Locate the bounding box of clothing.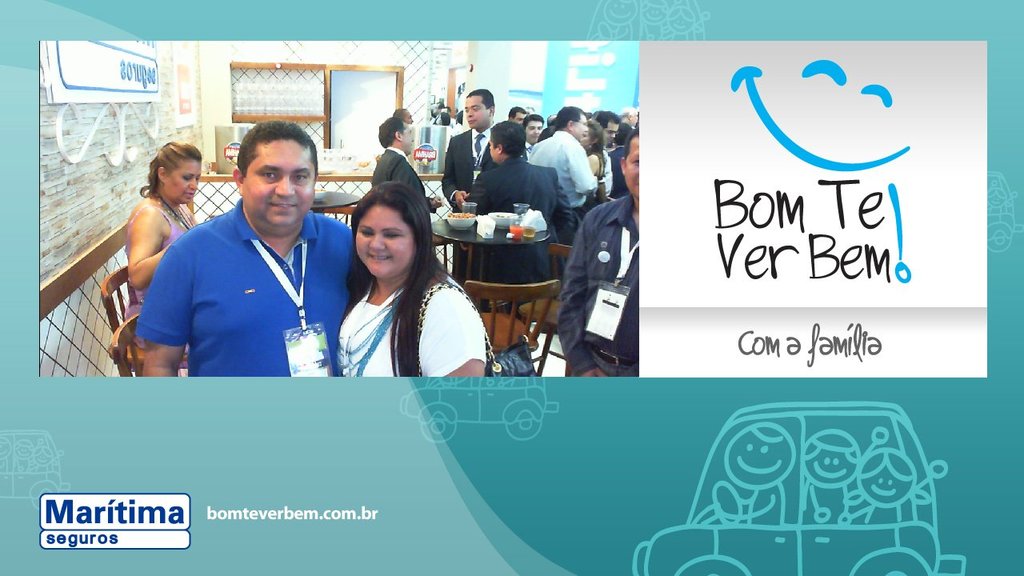
Bounding box: select_region(523, 123, 600, 248).
